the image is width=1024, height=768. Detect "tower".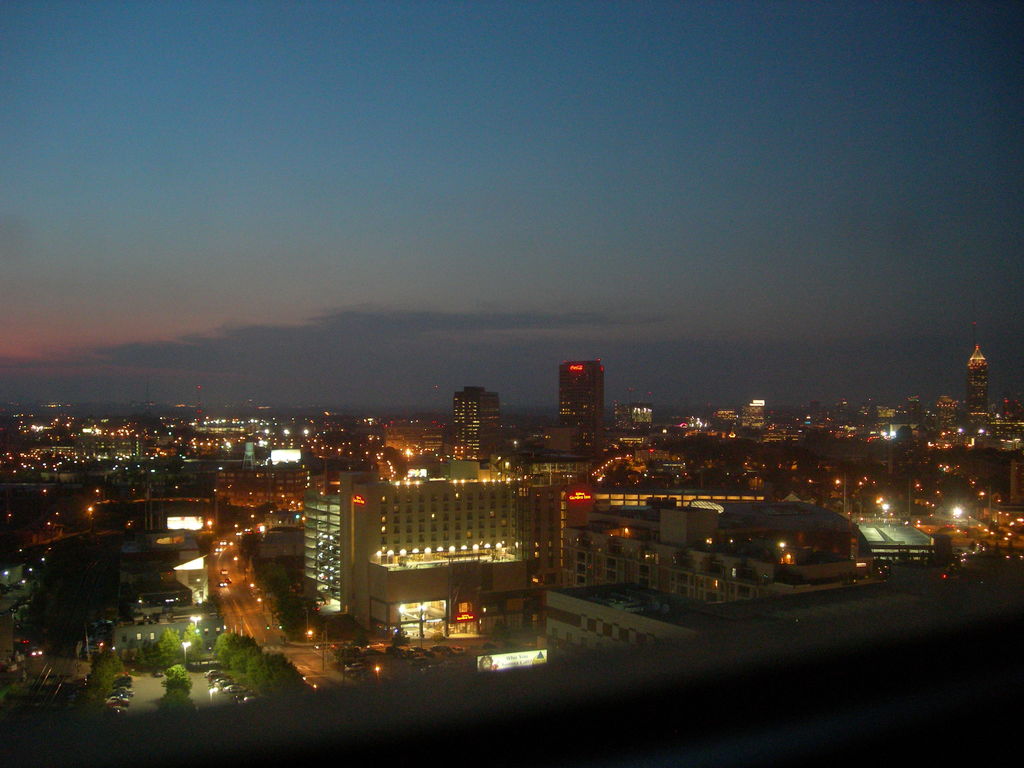
Detection: <box>965,339,990,412</box>.
